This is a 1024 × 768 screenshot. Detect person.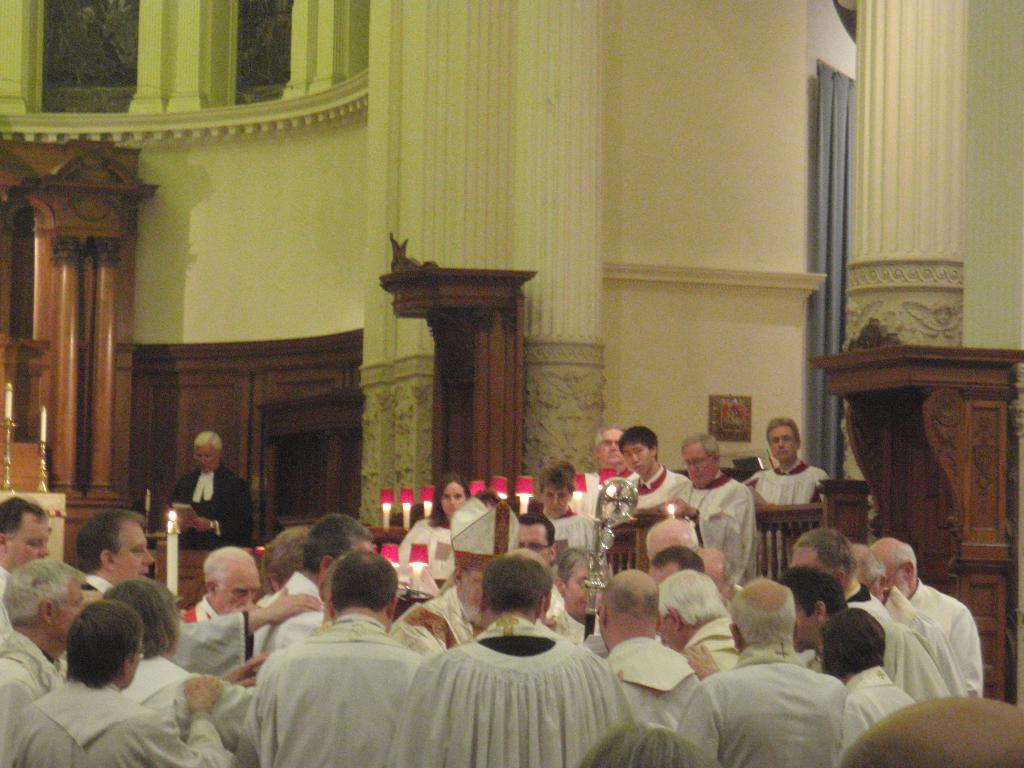
x1=7 y1=592 x2=238 y2=767.
